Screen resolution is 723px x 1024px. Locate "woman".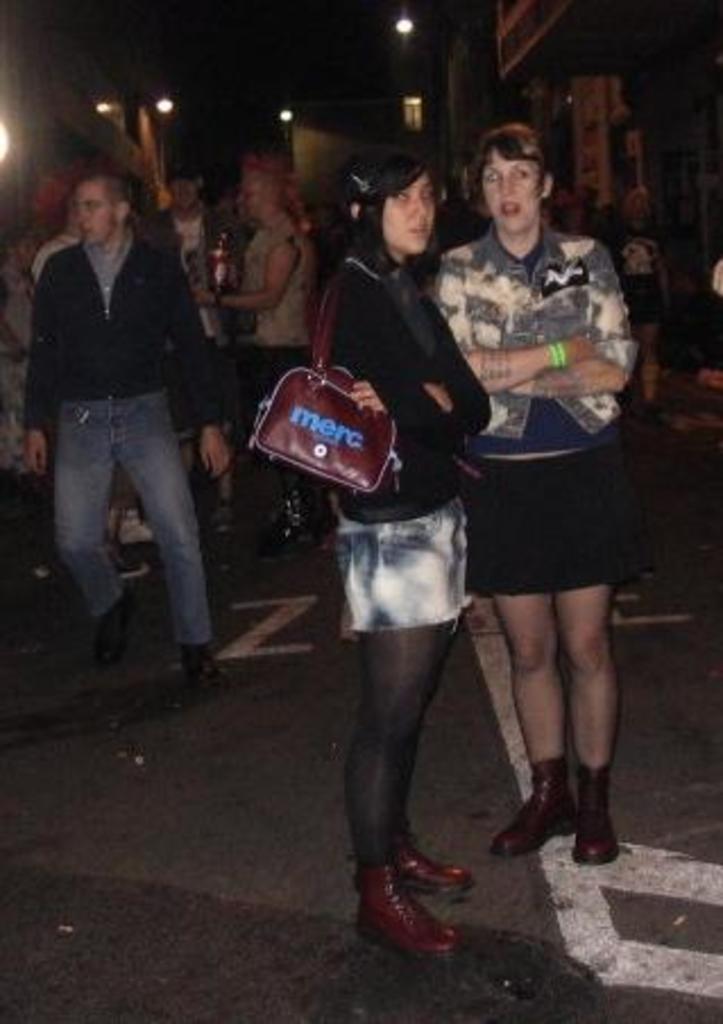
x1=299, y1=147, x2=494, y2=965.
